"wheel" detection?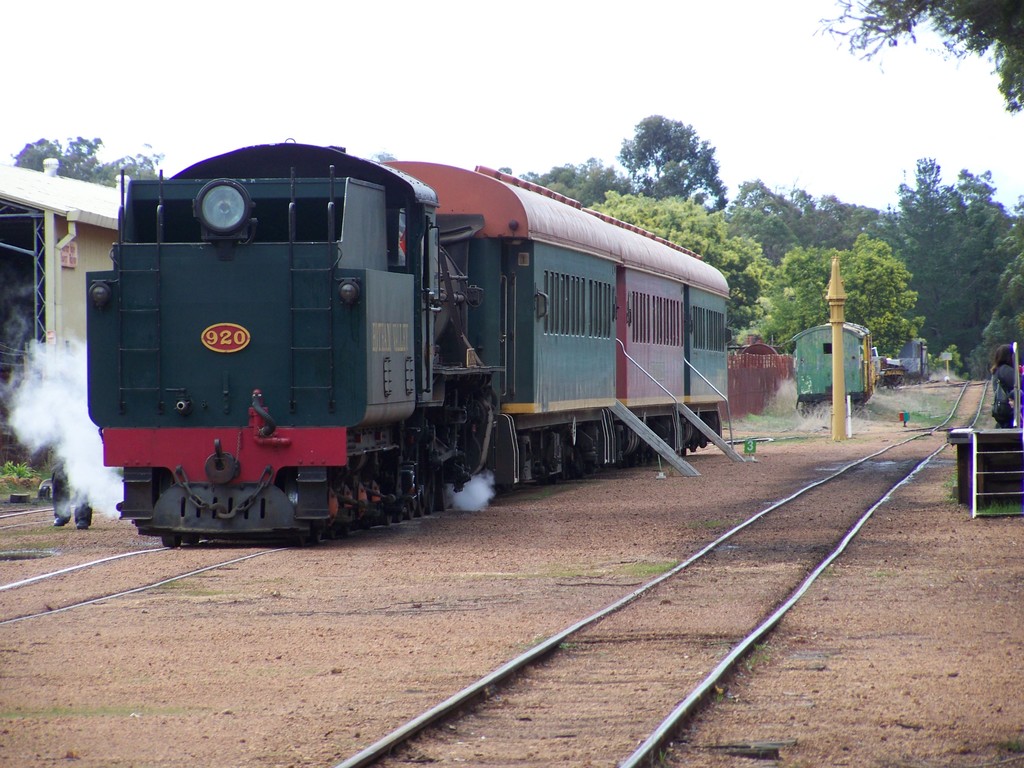
[417, 484, 432, 516]
